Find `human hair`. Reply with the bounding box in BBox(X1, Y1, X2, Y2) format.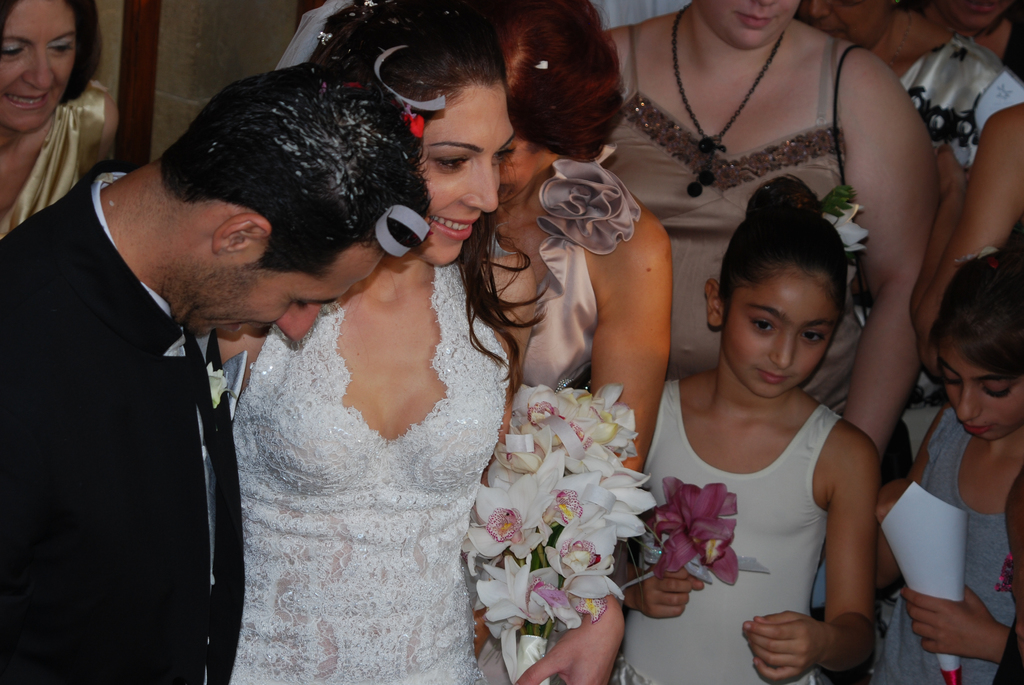
BBox(309, 0, 555, 398).
